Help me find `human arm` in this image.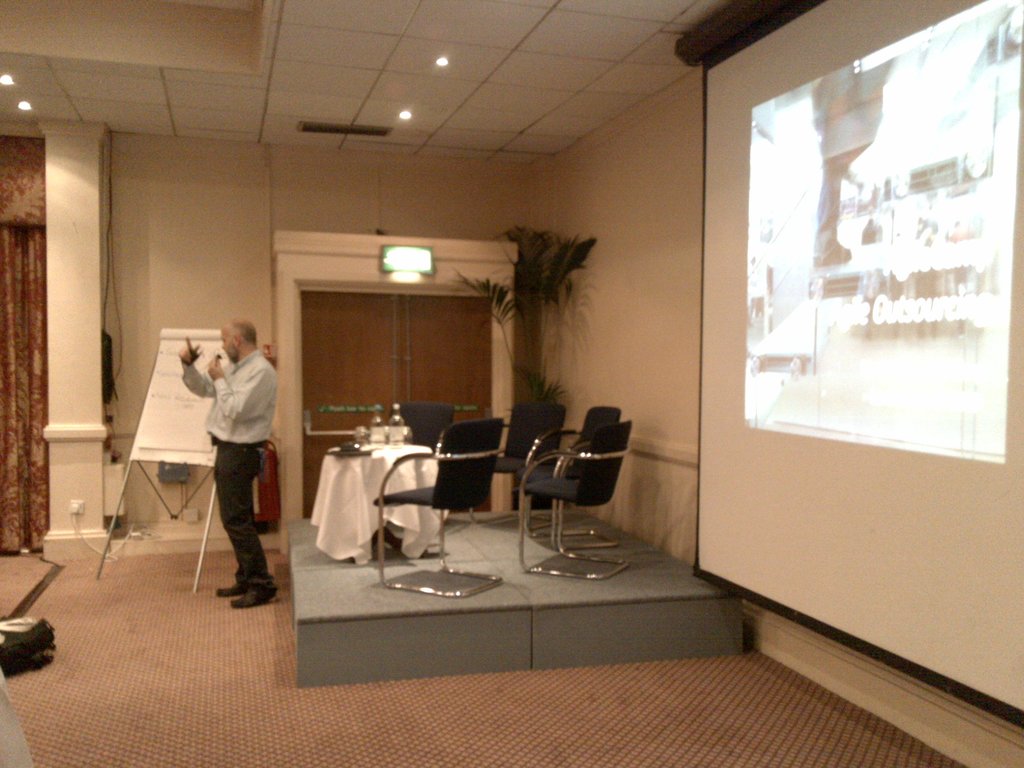
Found it: locate(201, 358, 272, 420).
